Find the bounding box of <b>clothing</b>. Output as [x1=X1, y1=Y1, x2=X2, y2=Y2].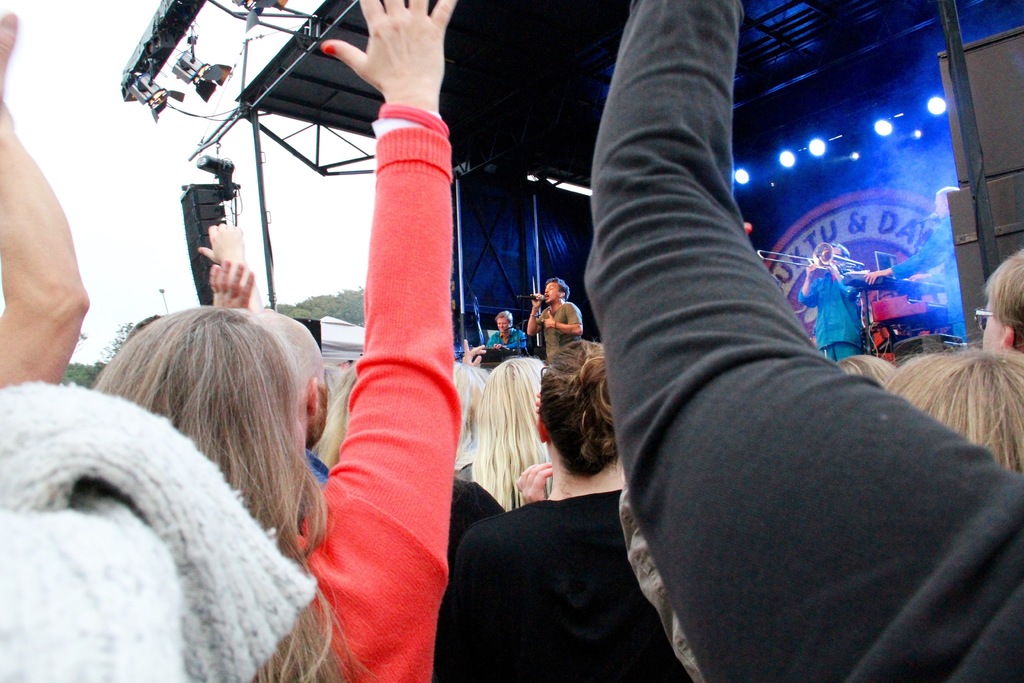
[x1=252, y1=117, x2=454, y2=682].
